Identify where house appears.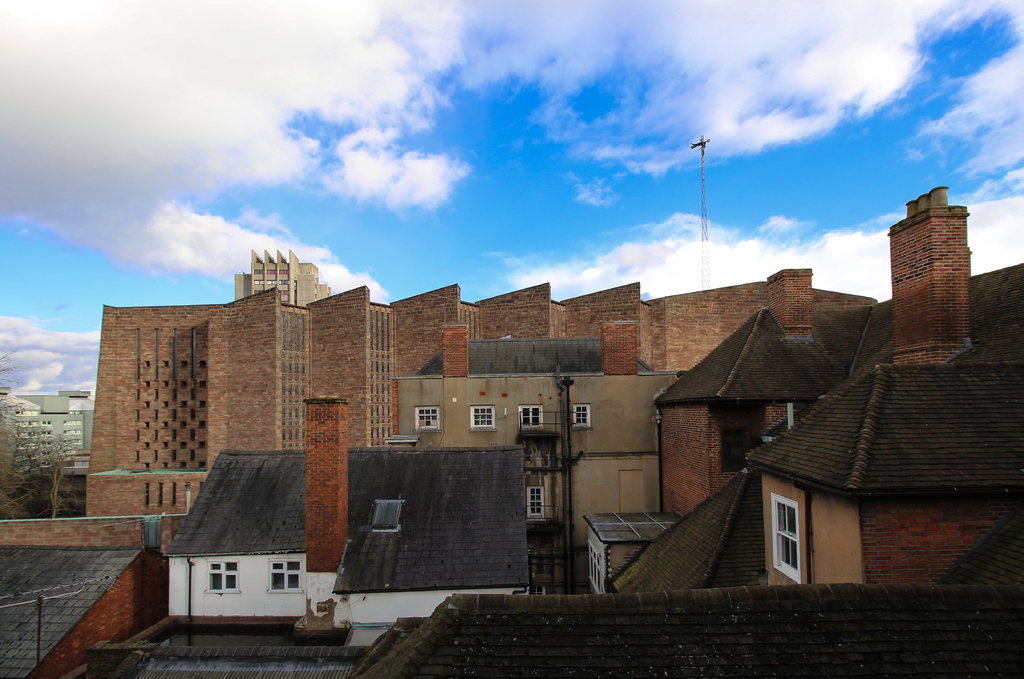
Appears at (x1=238, y1=246, x2=330, y2=309).
